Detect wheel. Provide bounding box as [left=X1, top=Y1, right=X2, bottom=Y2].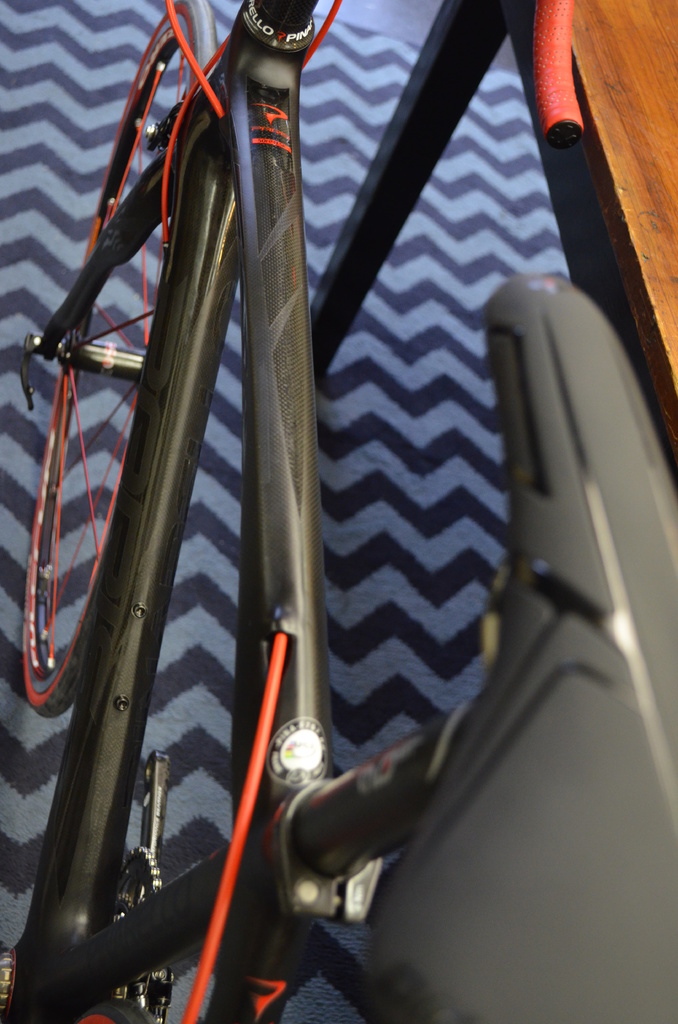
[left=19, top=0, right=217, bottom=718].
